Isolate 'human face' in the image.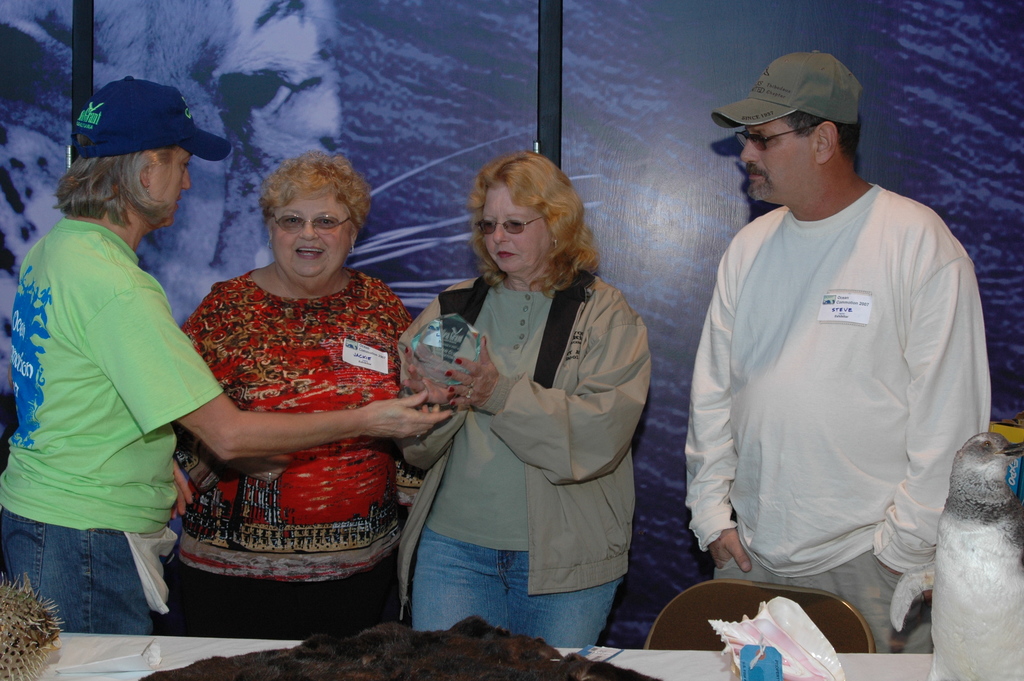
Isolated region: <bbox>272, 193, 349, 286</bbox>.
